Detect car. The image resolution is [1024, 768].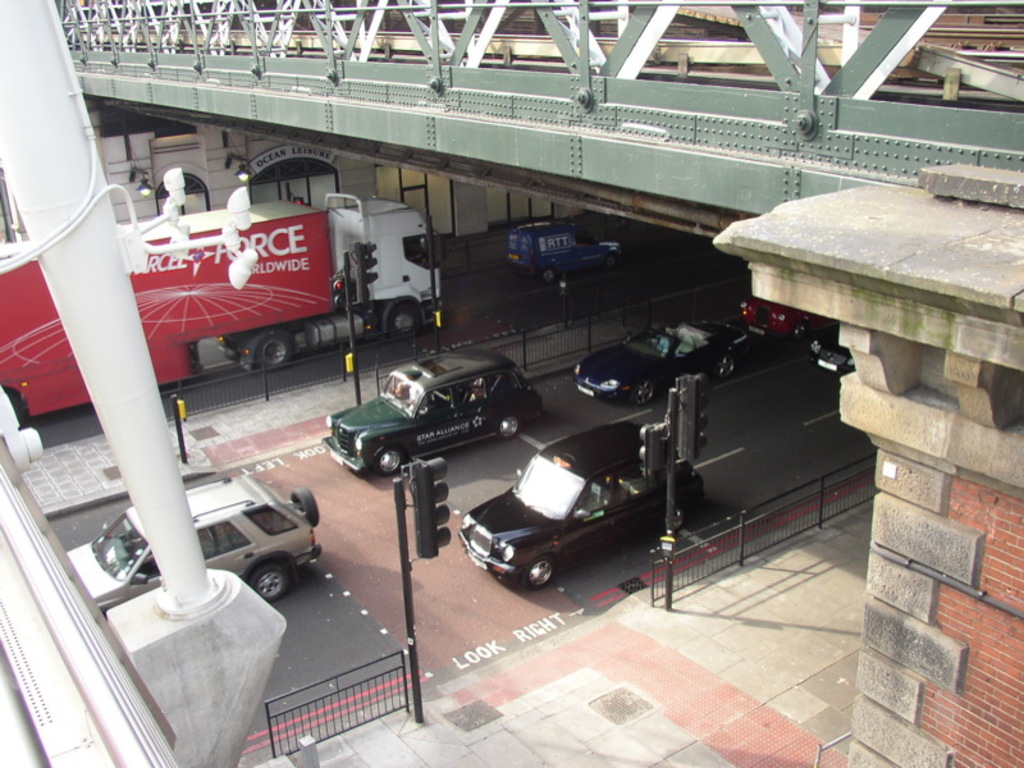
{"left": 317, "top": 360, "right": 548, "bottom": 486}.
